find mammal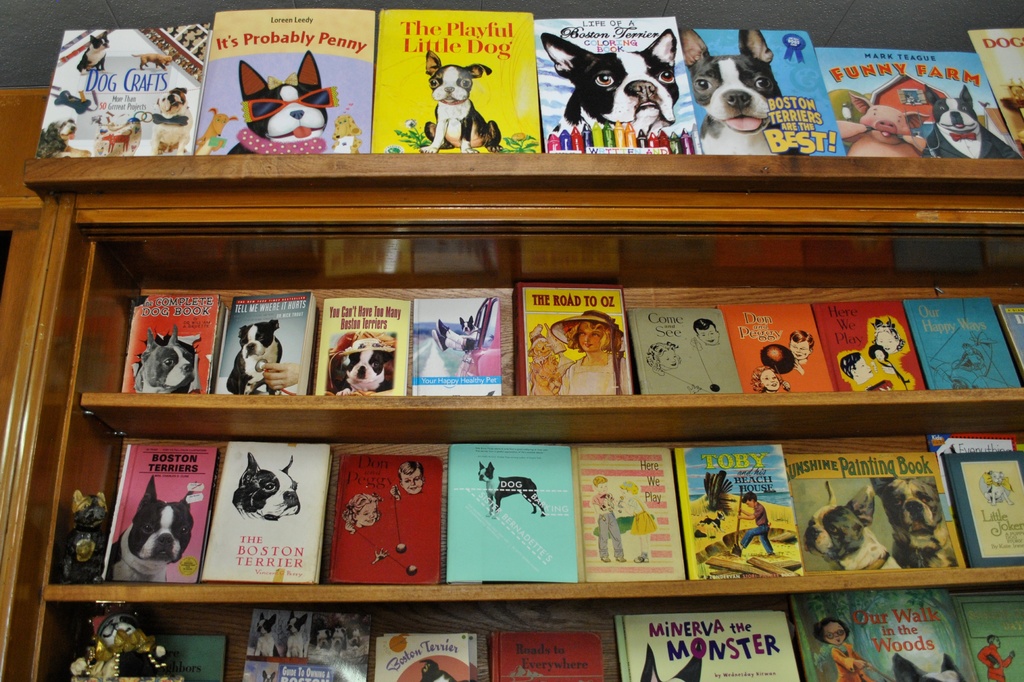
<box>150,87,193,151</box>
